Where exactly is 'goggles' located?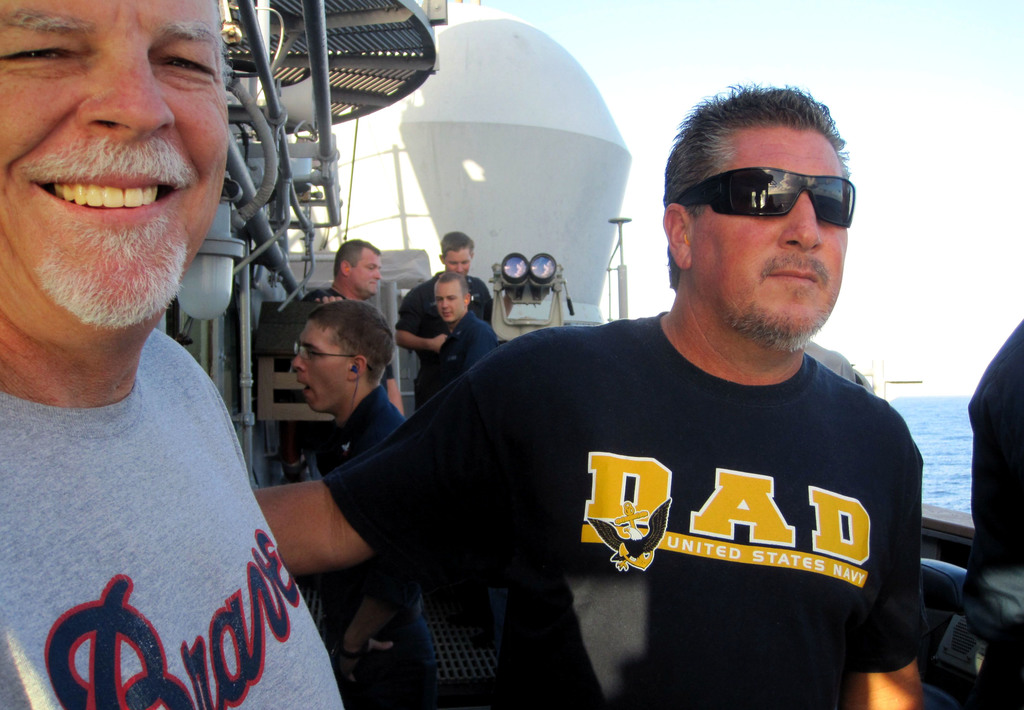
Its bounding box is <box>702,161,861,227</box>.
